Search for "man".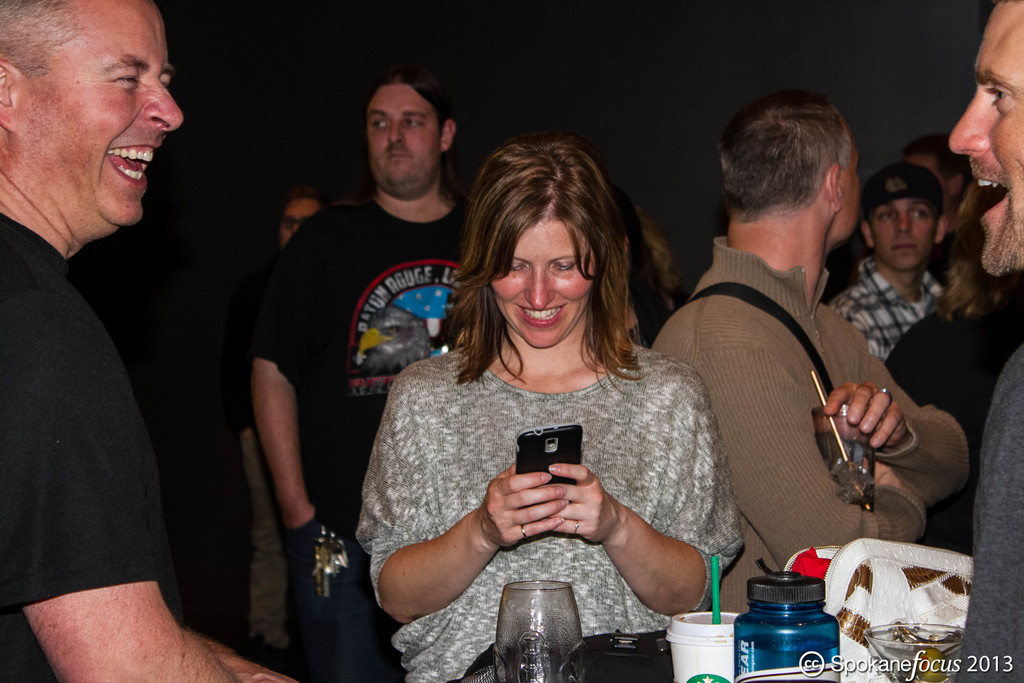
Found at [left=951, top=0, right=1023, bottom=682].
